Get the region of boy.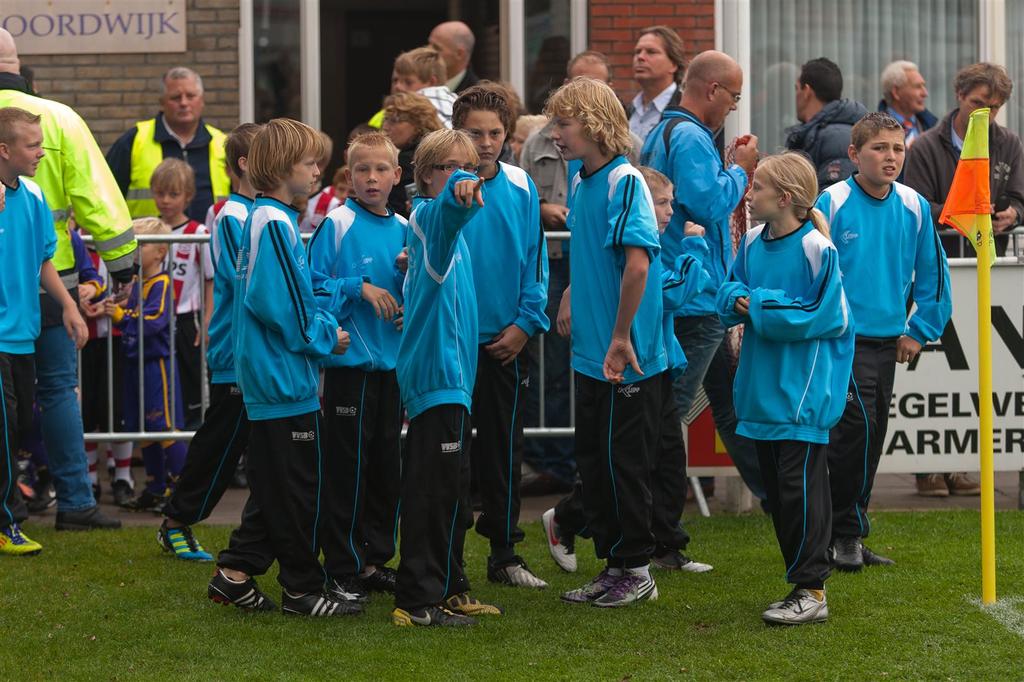
(left=0, top=104, right=98, bottom=556).
